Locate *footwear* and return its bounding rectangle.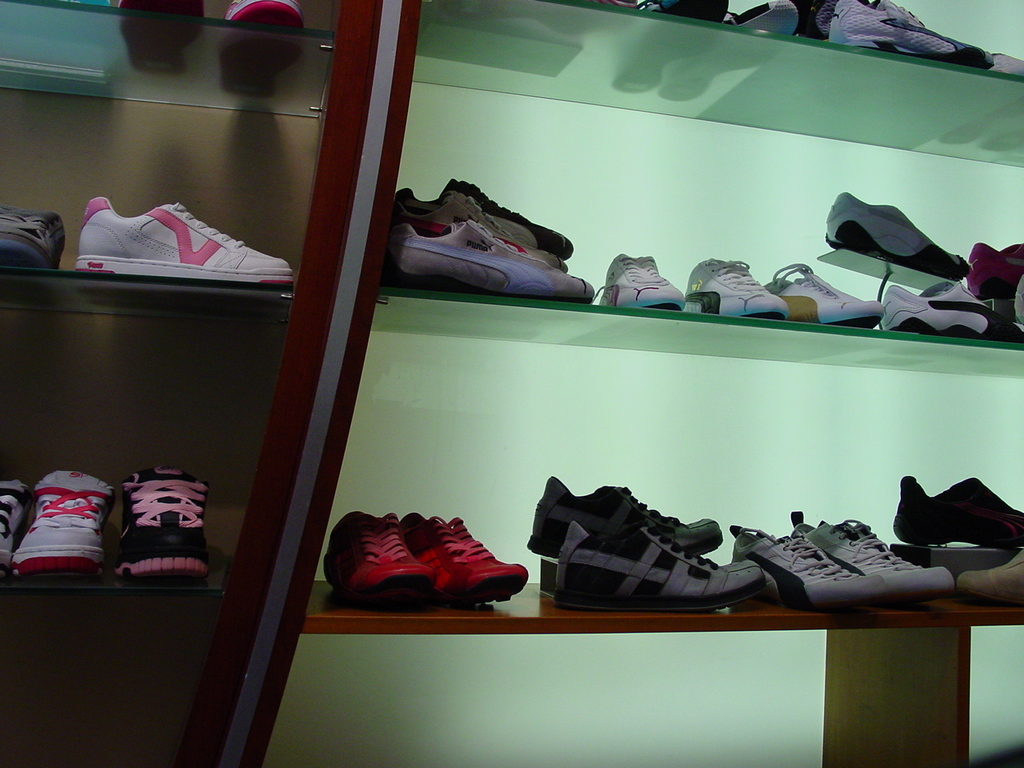
BBox(390, 178, 579, 255).
